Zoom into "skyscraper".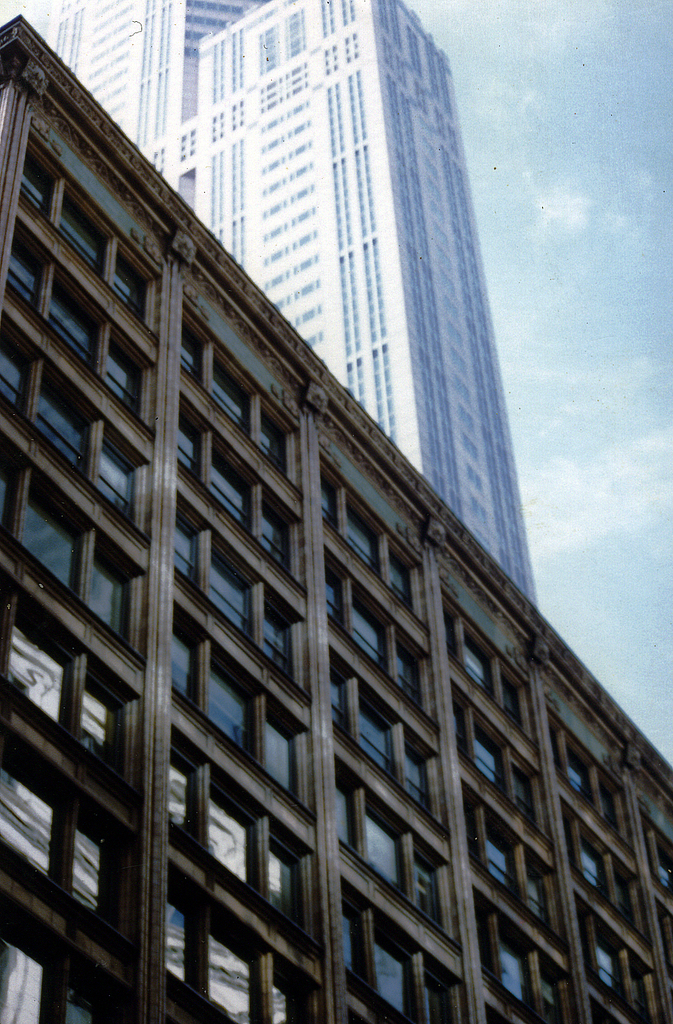
Zoom target: locate(35, 0, 531, 580).
